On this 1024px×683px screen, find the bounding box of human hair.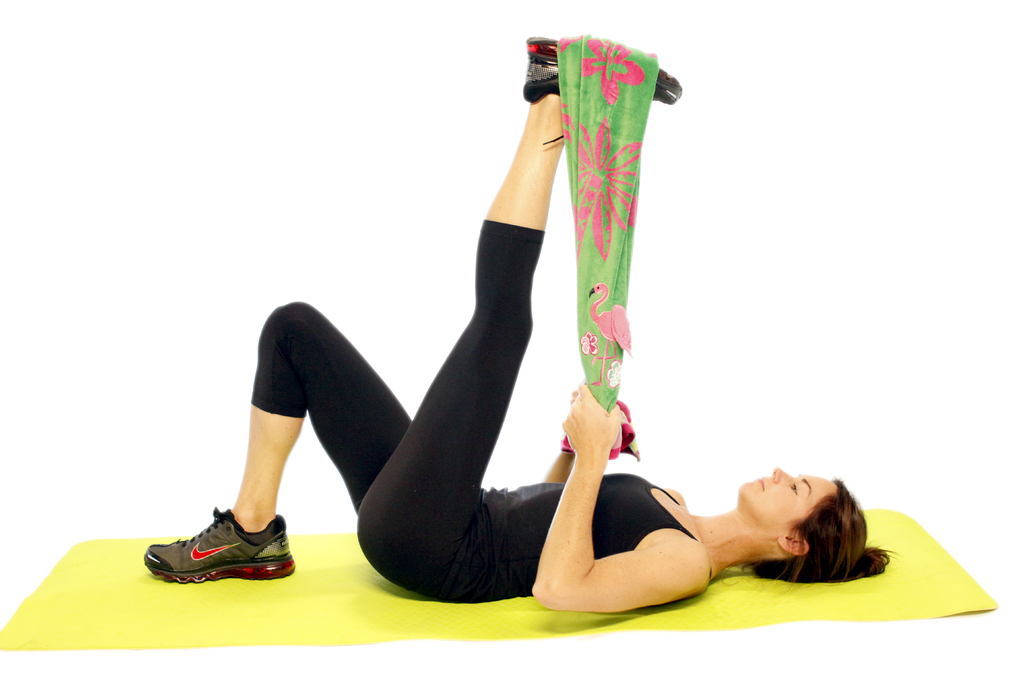
Bounding box: crop(737, 465, 856, 575).
